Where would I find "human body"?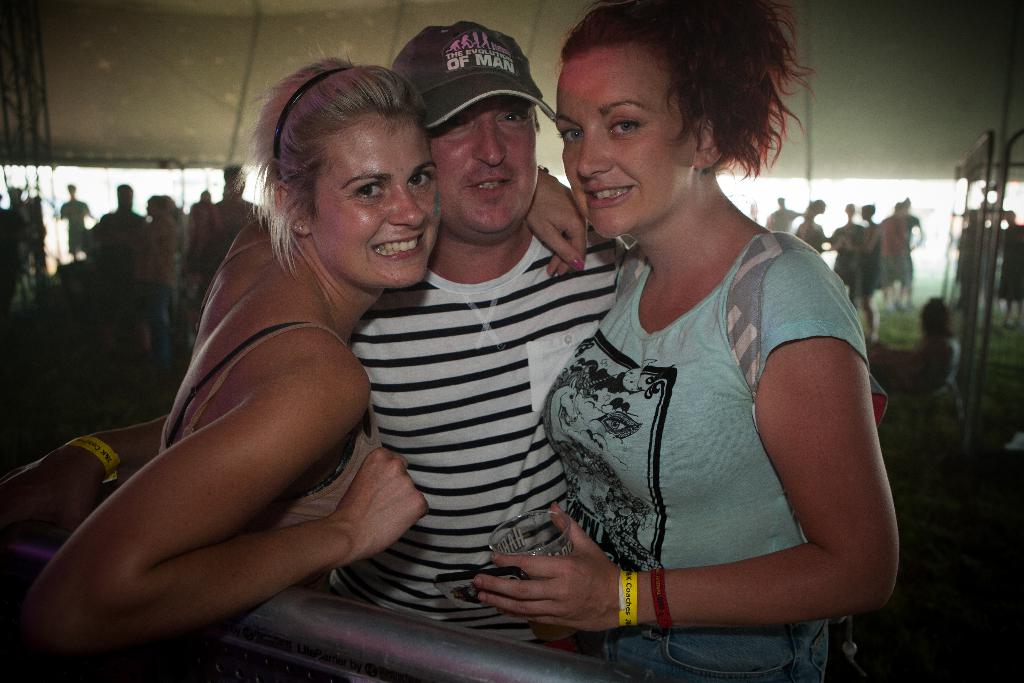
At crop(180, 185, 215, 268).
